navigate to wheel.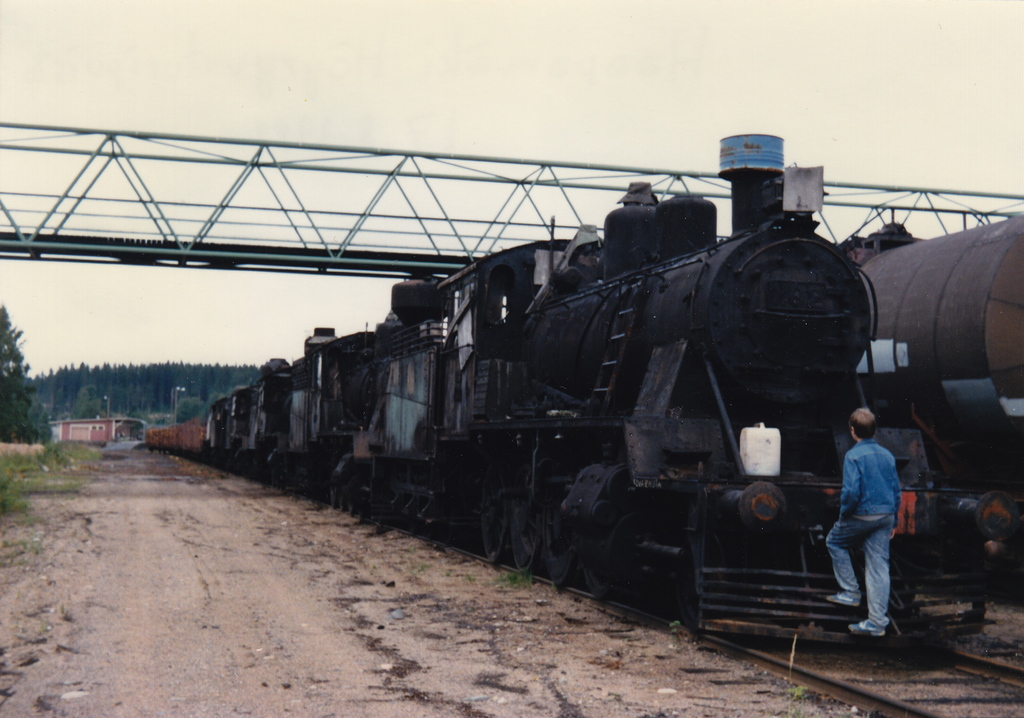
Navigation target: select_region(514, 503, 547, 574).
